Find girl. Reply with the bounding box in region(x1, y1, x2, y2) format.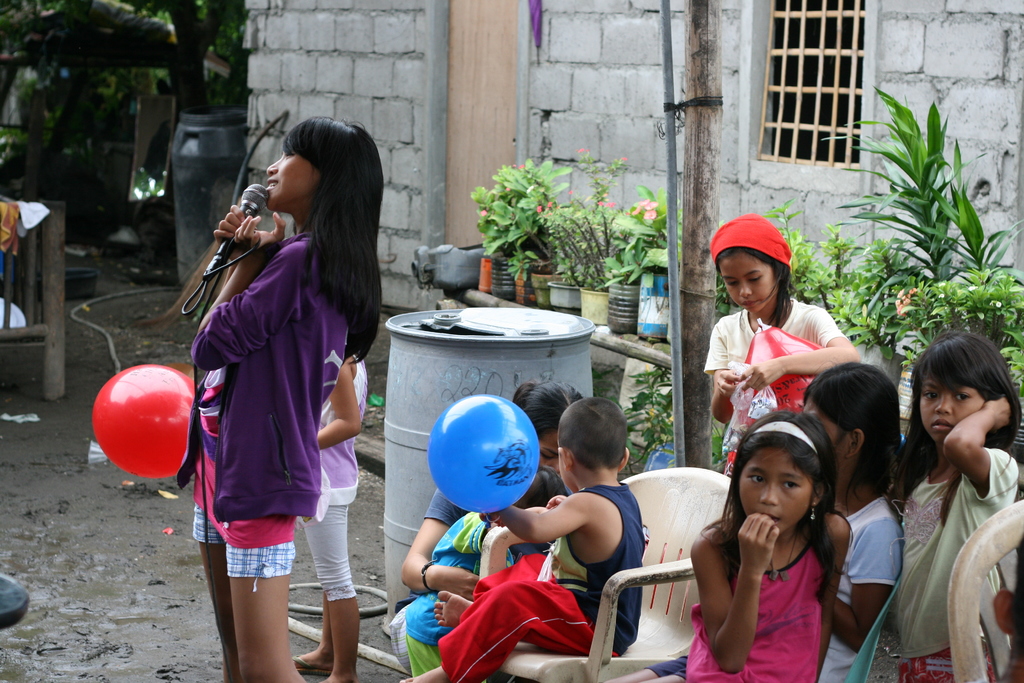
region(187, 113, 386, 682).
